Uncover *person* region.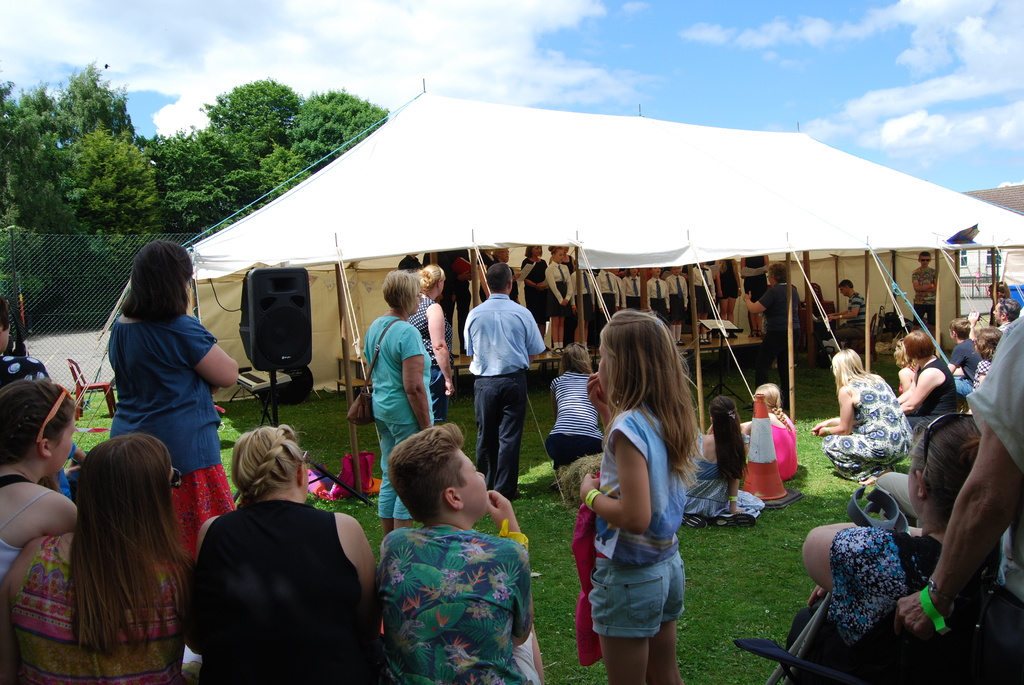
Uncovered: <bbox>816, 348, 915, 484</bbox>.
